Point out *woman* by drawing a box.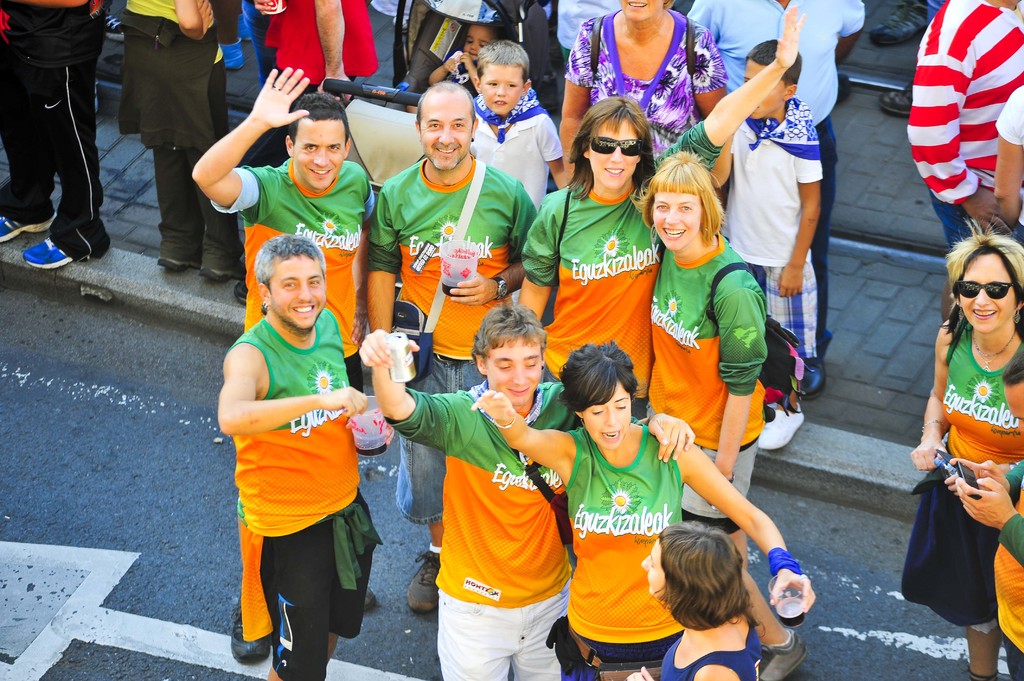
box(905, 223, 1023, 677).
